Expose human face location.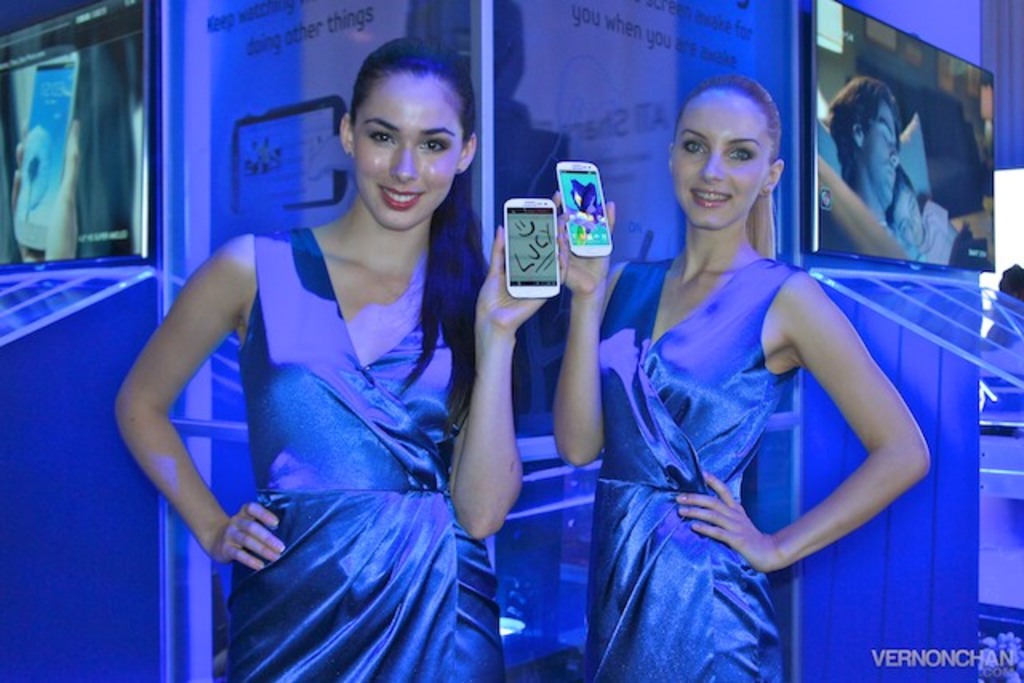
Exposed at region(362, 78, 466, 229).
